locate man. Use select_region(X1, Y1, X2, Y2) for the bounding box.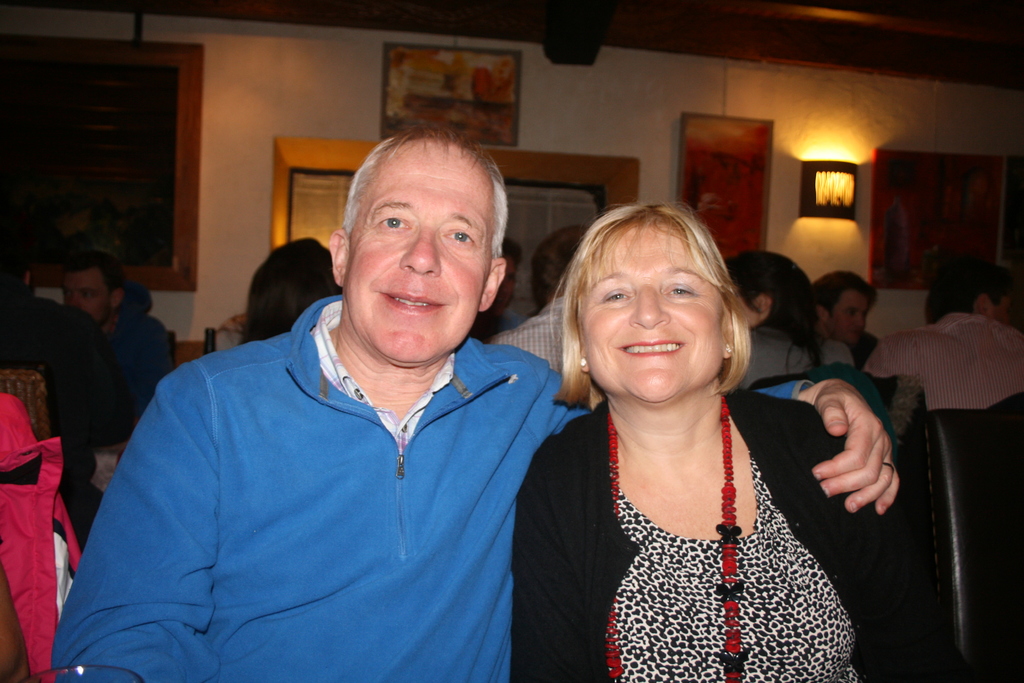
select_region(468, 236, 519, 345).
